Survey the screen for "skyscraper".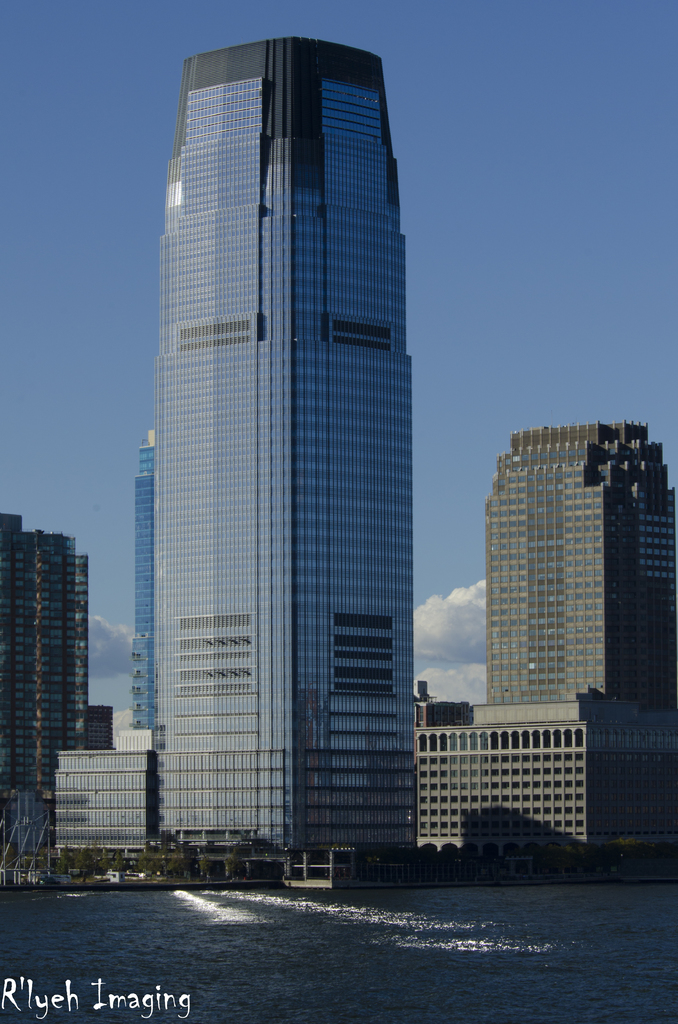
Survey found: [140,37,413,869].
